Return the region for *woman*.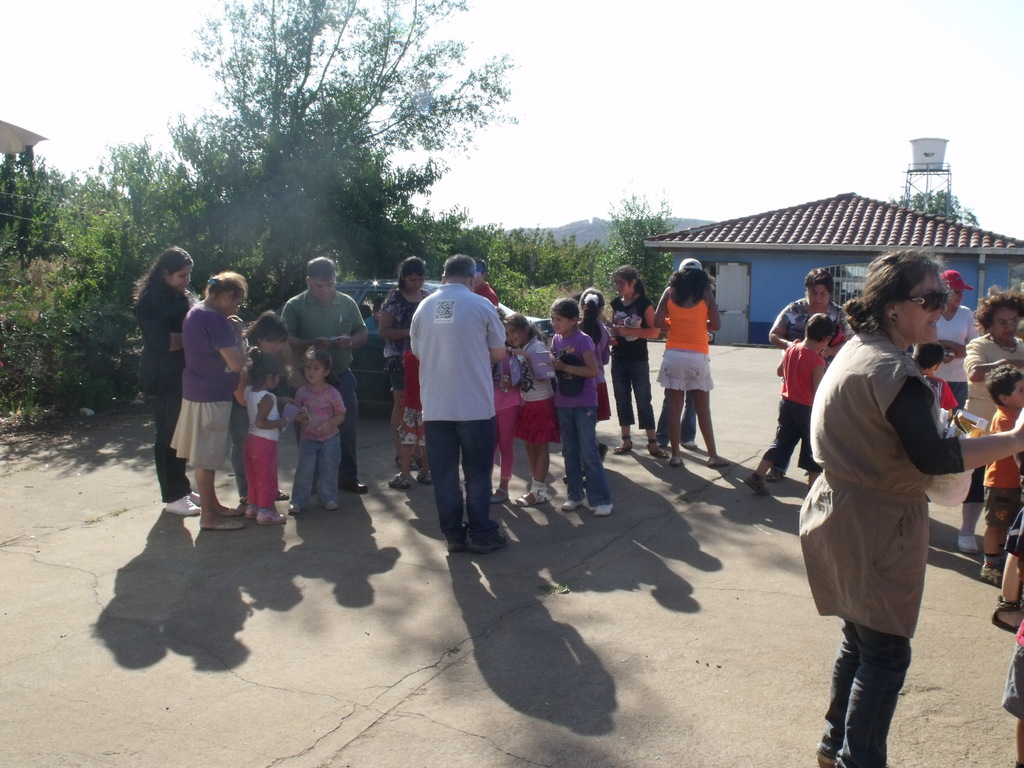
[644,271,721,452].
